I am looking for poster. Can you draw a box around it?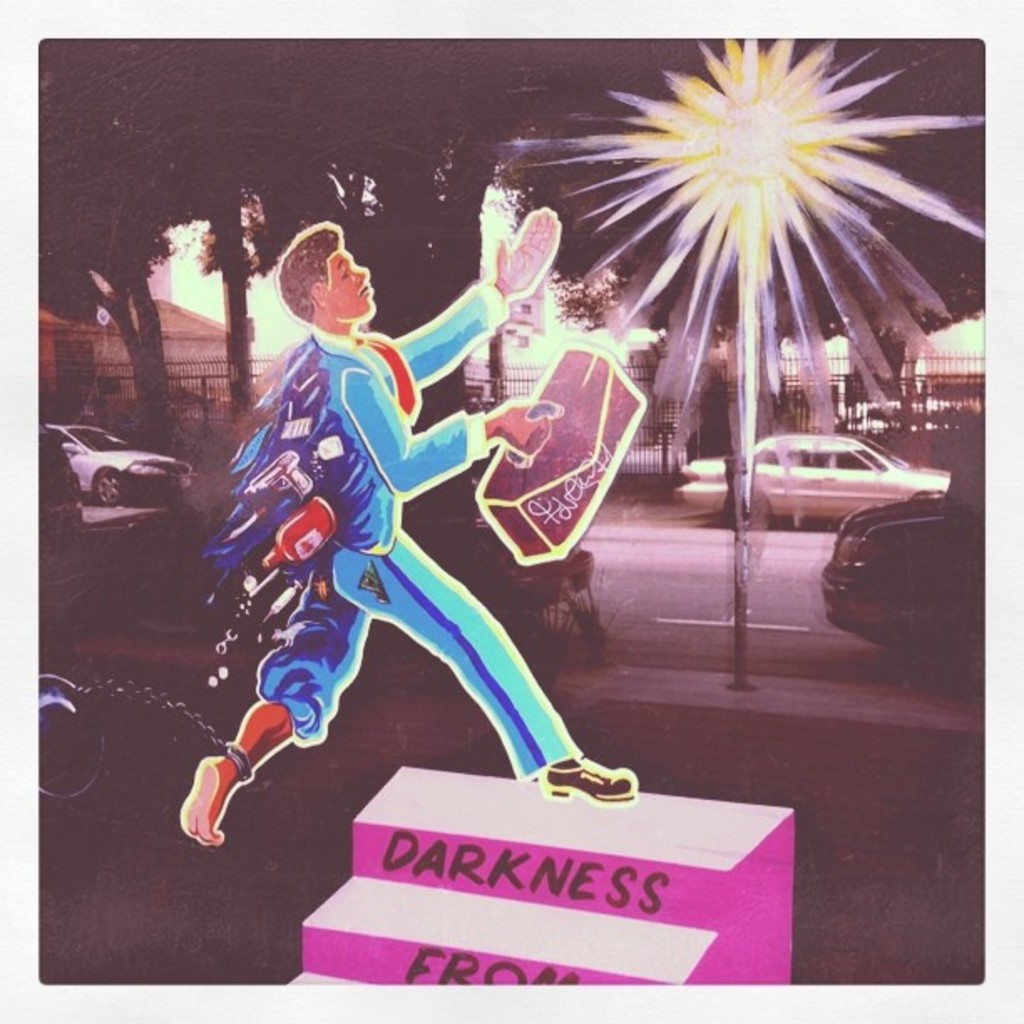
Sure, the bounding box is l=13, t=12, r=1022, b=1022.
